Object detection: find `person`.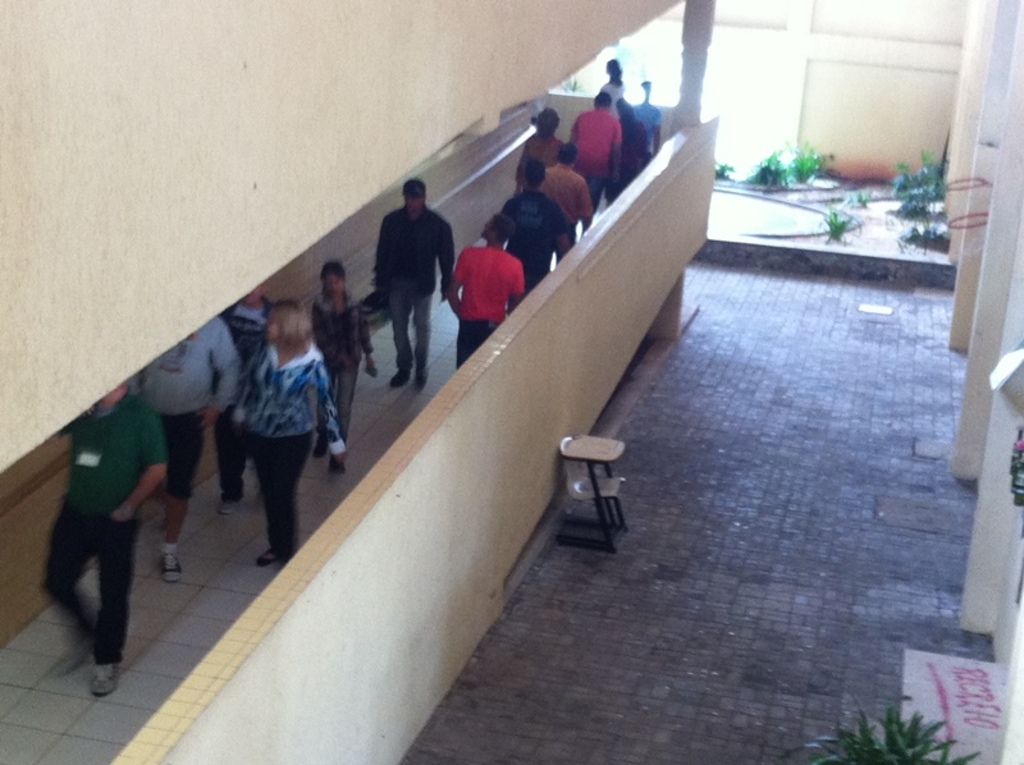
box=[564, 88, 617, 214].
